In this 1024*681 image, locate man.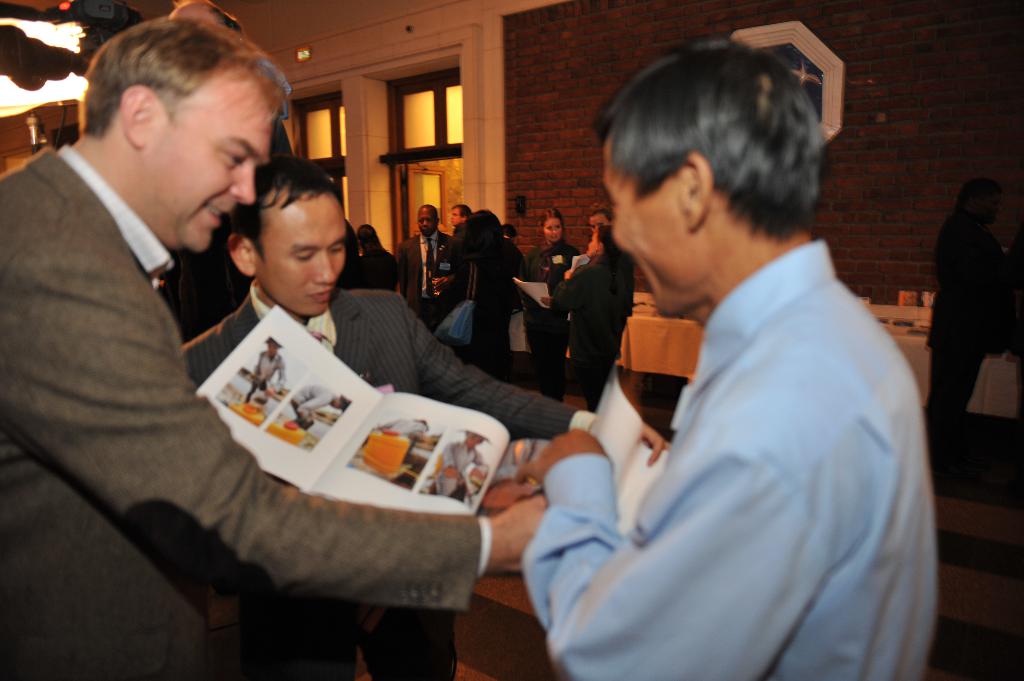
Bounding box: bbox=[287, 380, 353, 437].
